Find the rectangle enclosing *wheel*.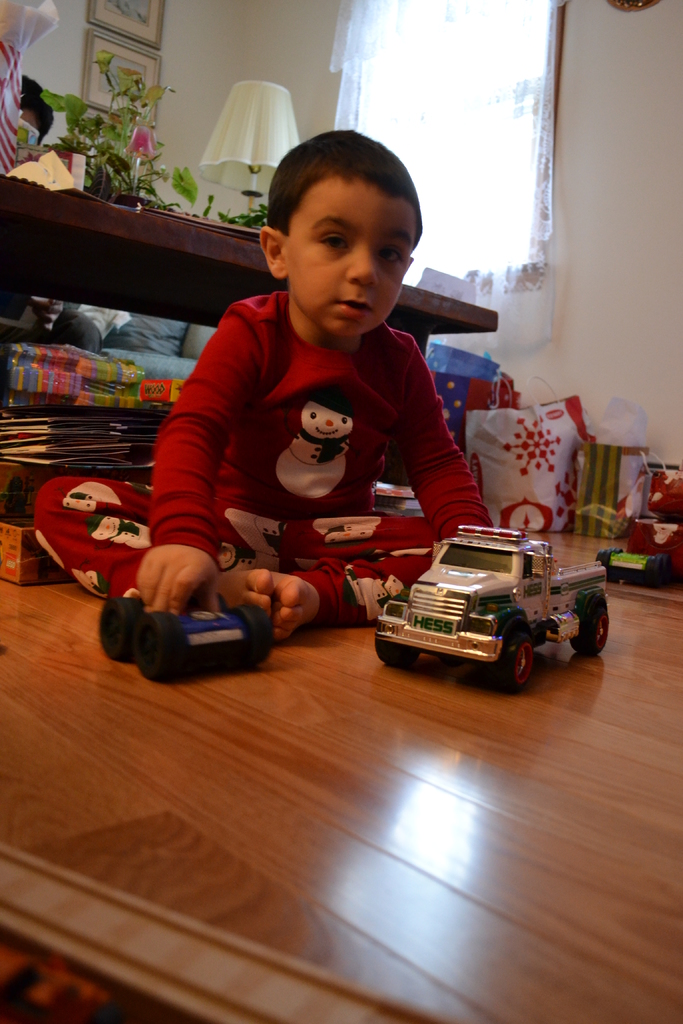
BBox(611, 548, 627, 554).
